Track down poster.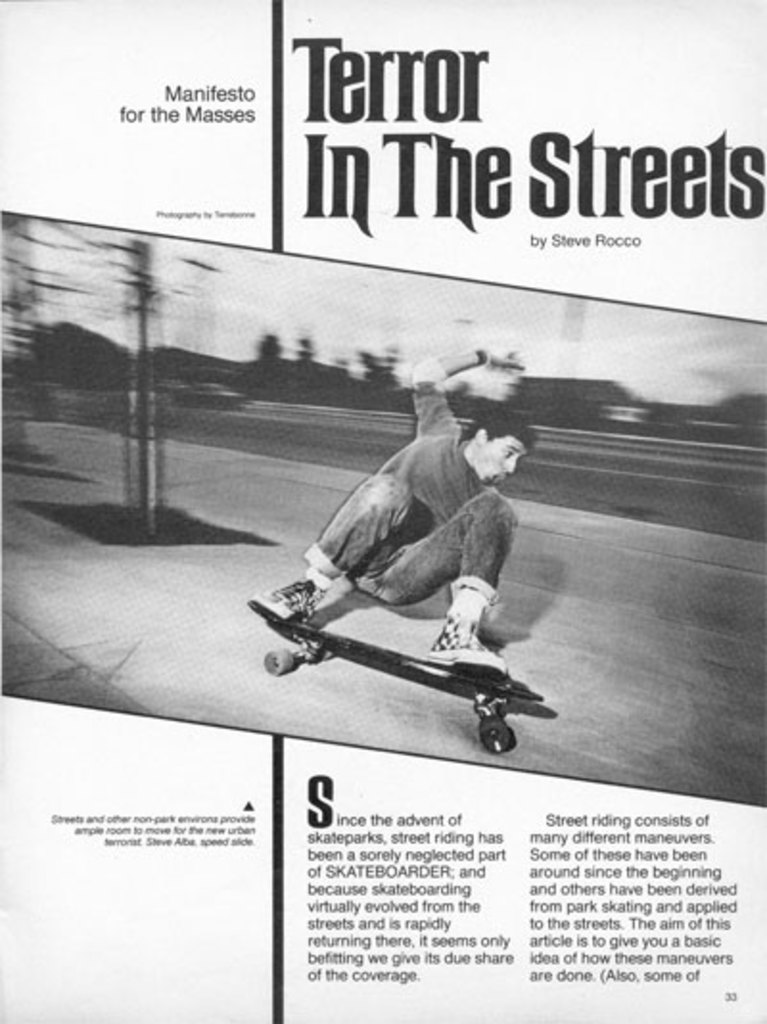
Tracked to box=[0, 0, 765, 1022].
